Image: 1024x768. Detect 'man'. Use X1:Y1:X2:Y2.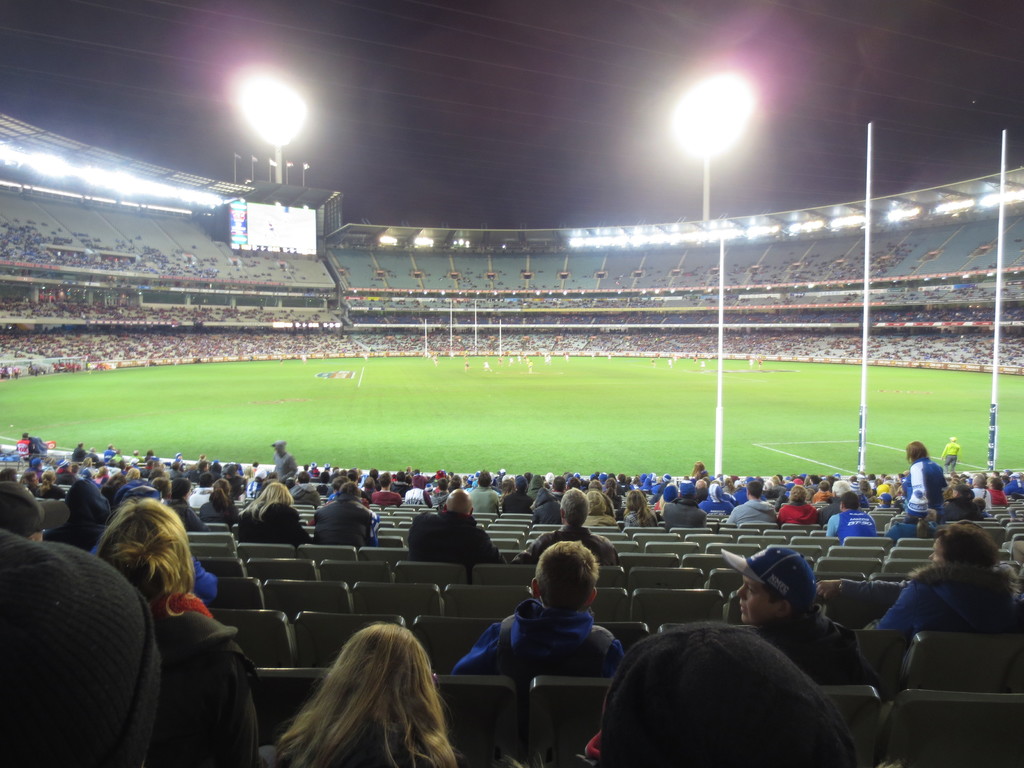
516:485:616:566.
